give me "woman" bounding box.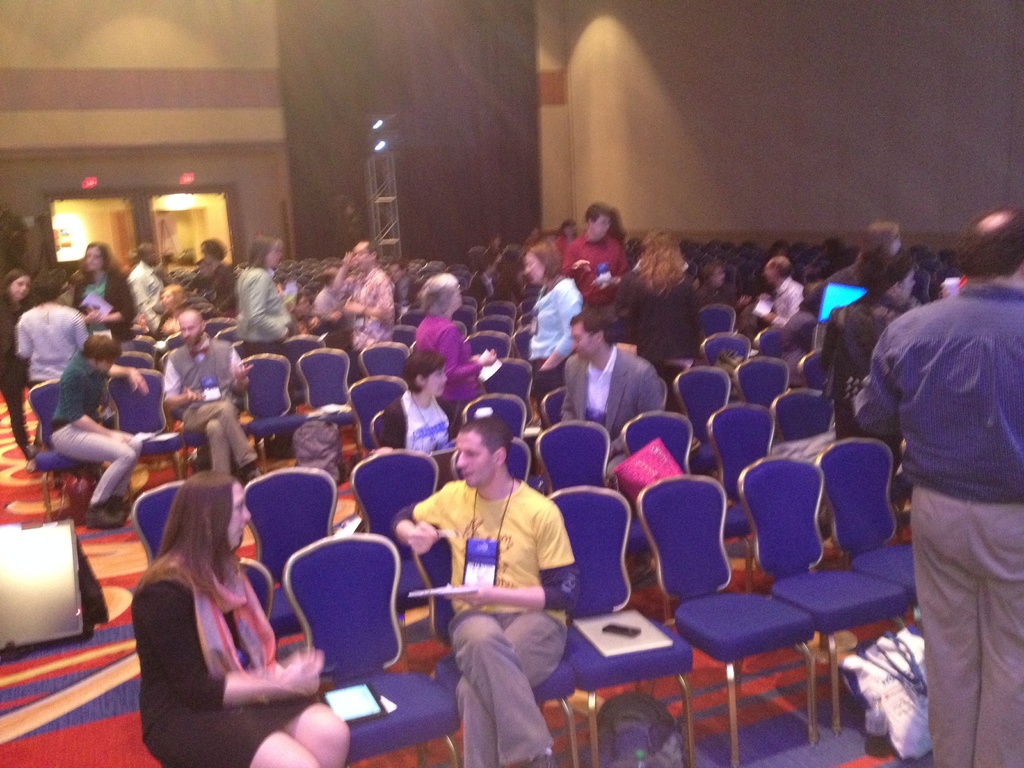
bbox=(15, 273, 92, 397).
